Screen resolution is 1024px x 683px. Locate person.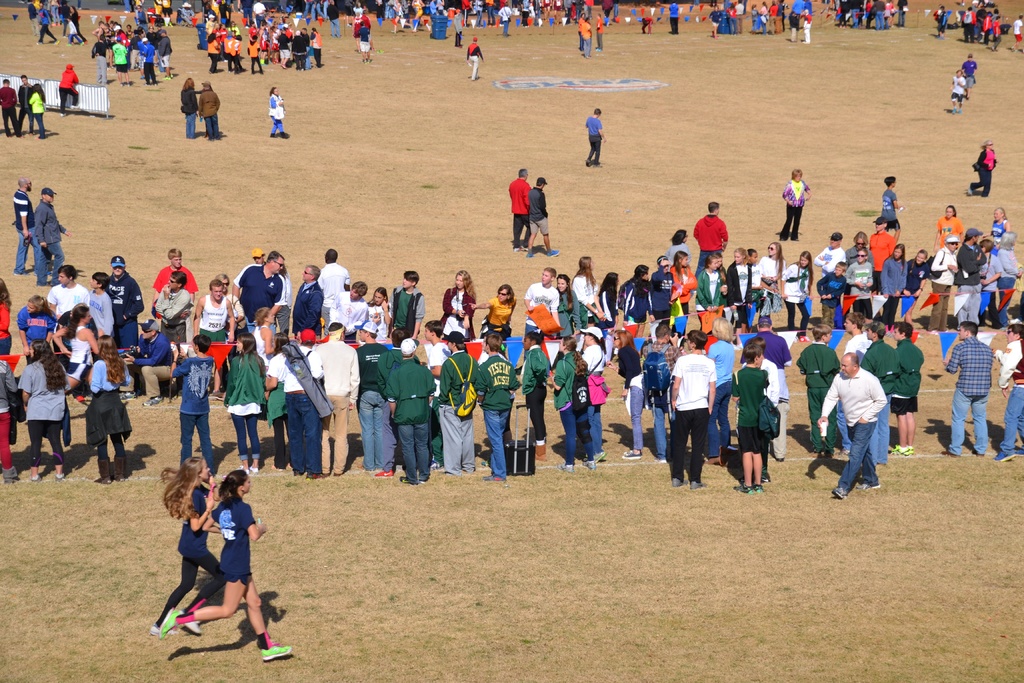
[x1=584, y1=109, x2=605, y2=166].
